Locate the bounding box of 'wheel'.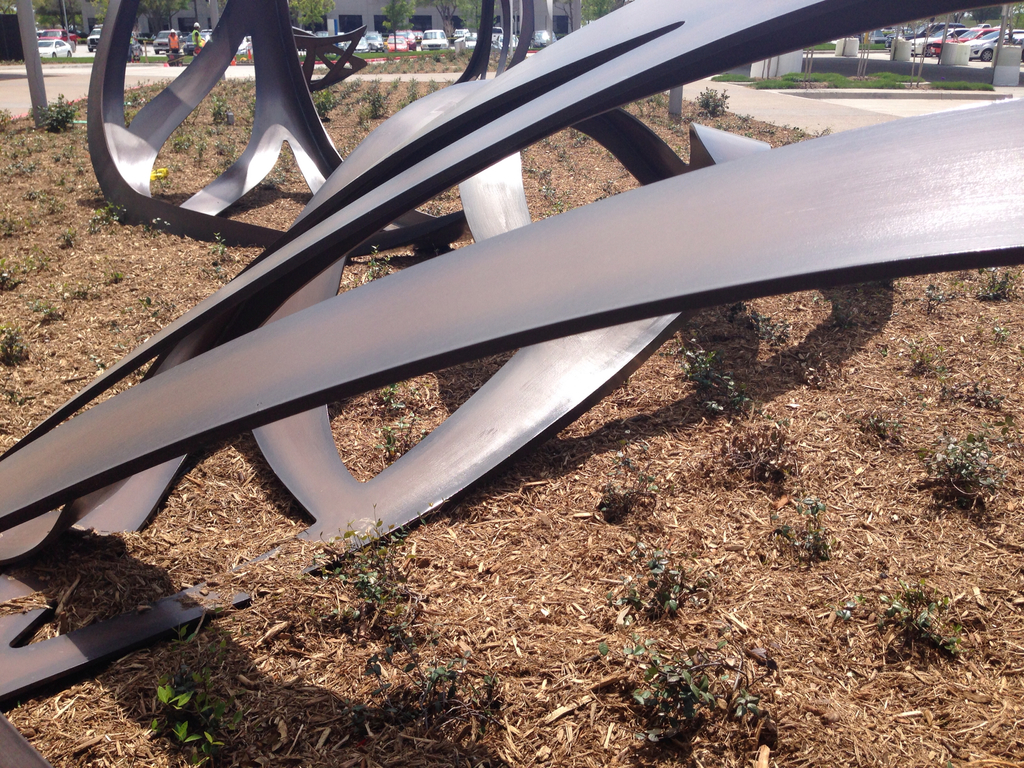
Bounding box: 922,38,935,57.
